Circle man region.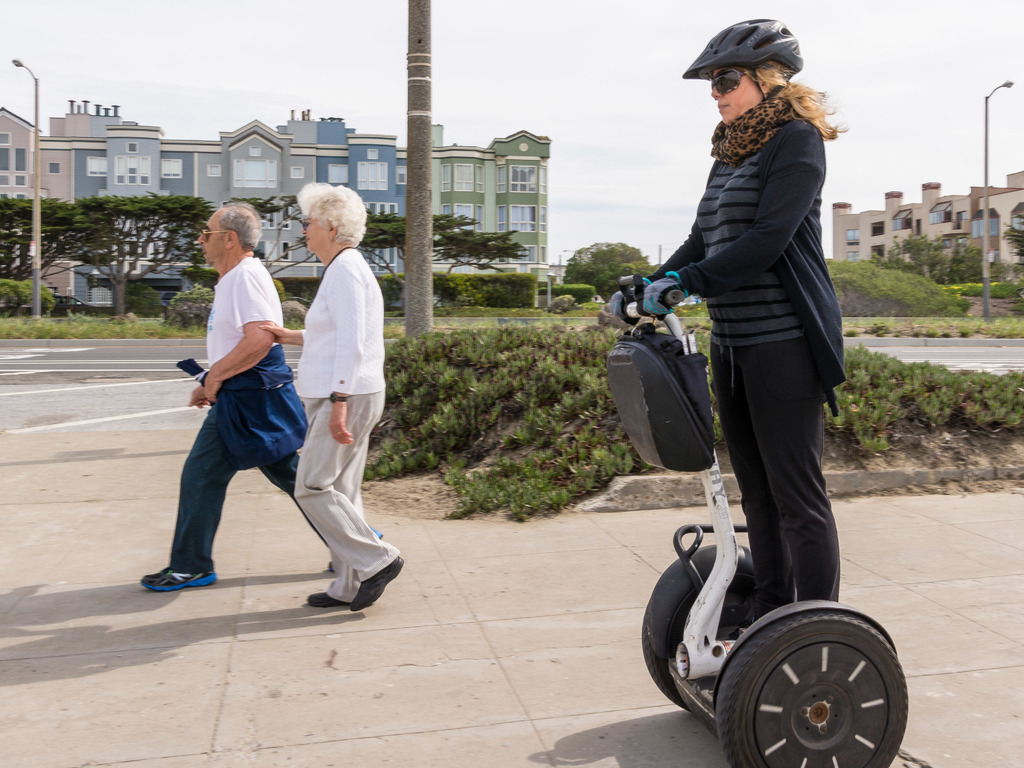
Region: pyautogui.locateOnScreen(138, 200, 392, 600).
